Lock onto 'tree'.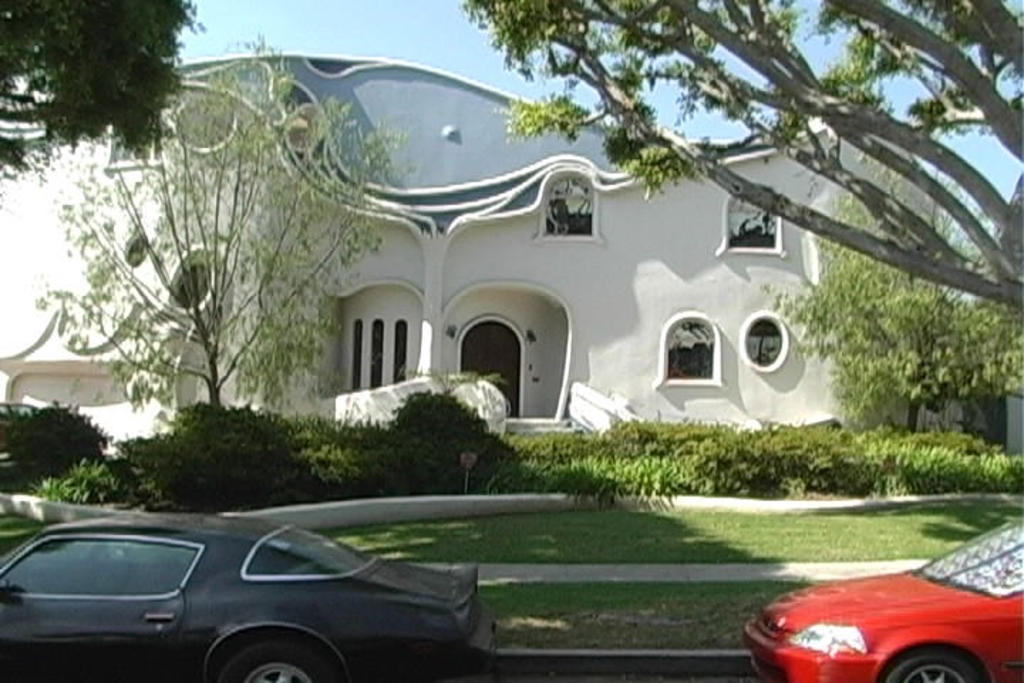
Locked: 0 0 210 203.
